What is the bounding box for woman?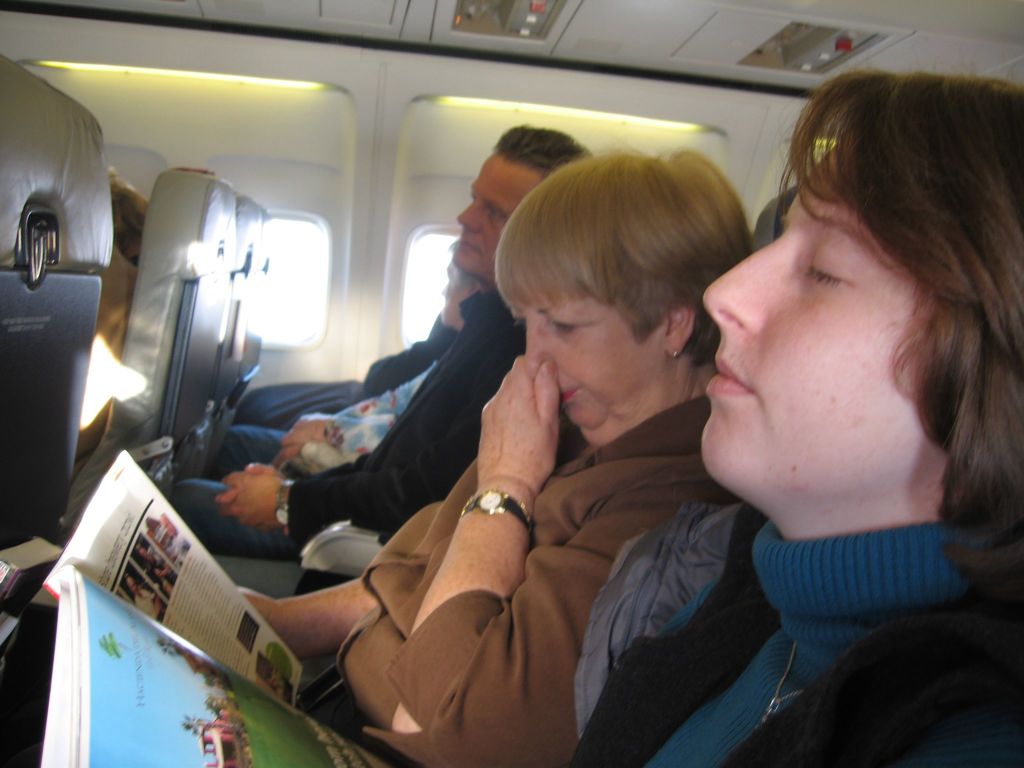
BBox(625, 56, 1023, 733).
